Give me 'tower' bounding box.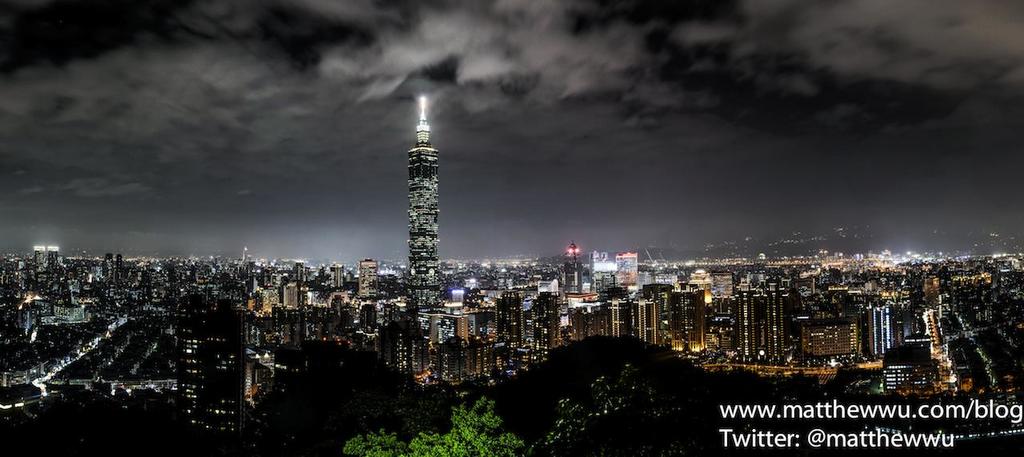
<region>867, 305, 895, 359</region>.
